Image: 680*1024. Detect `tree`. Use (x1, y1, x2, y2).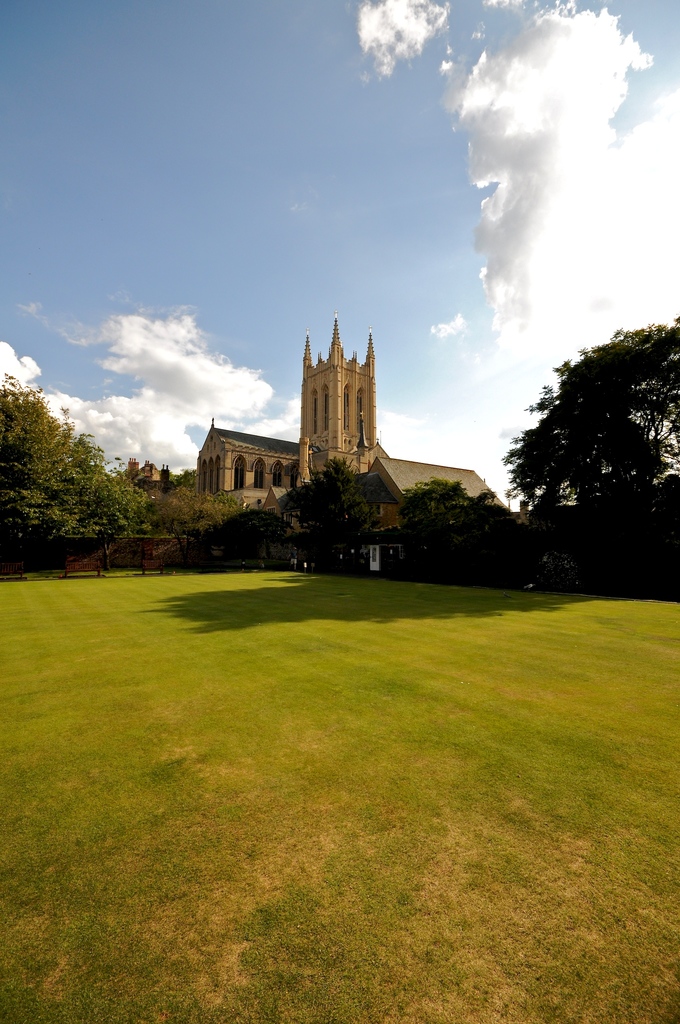
(171, 505, 288, 577).
